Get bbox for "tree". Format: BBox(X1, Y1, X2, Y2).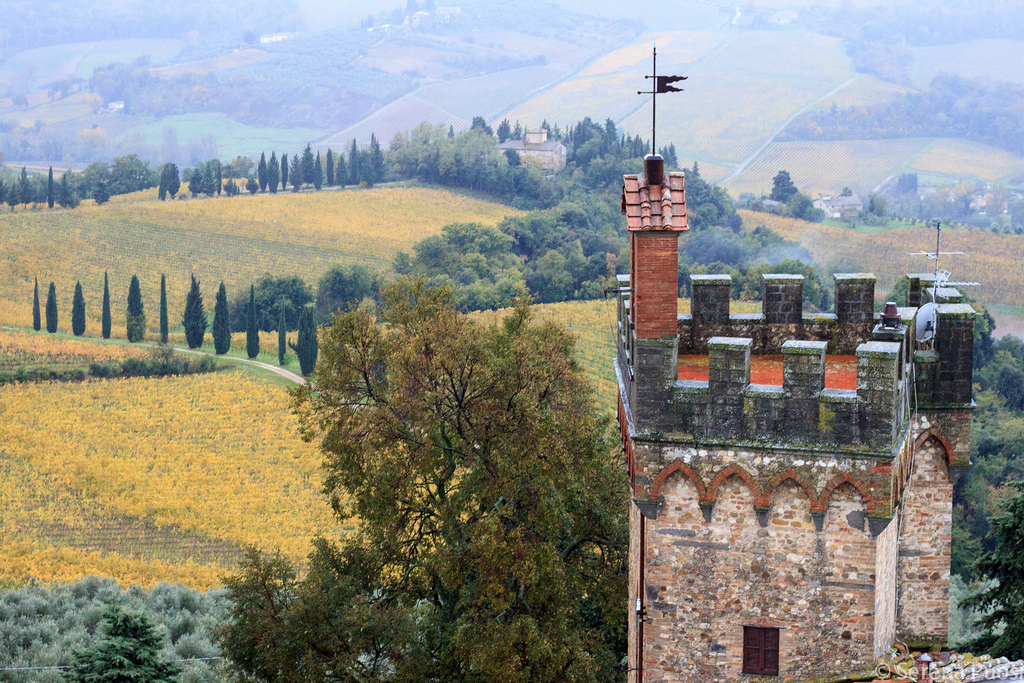
BBox(61, 610, 185, 682).
